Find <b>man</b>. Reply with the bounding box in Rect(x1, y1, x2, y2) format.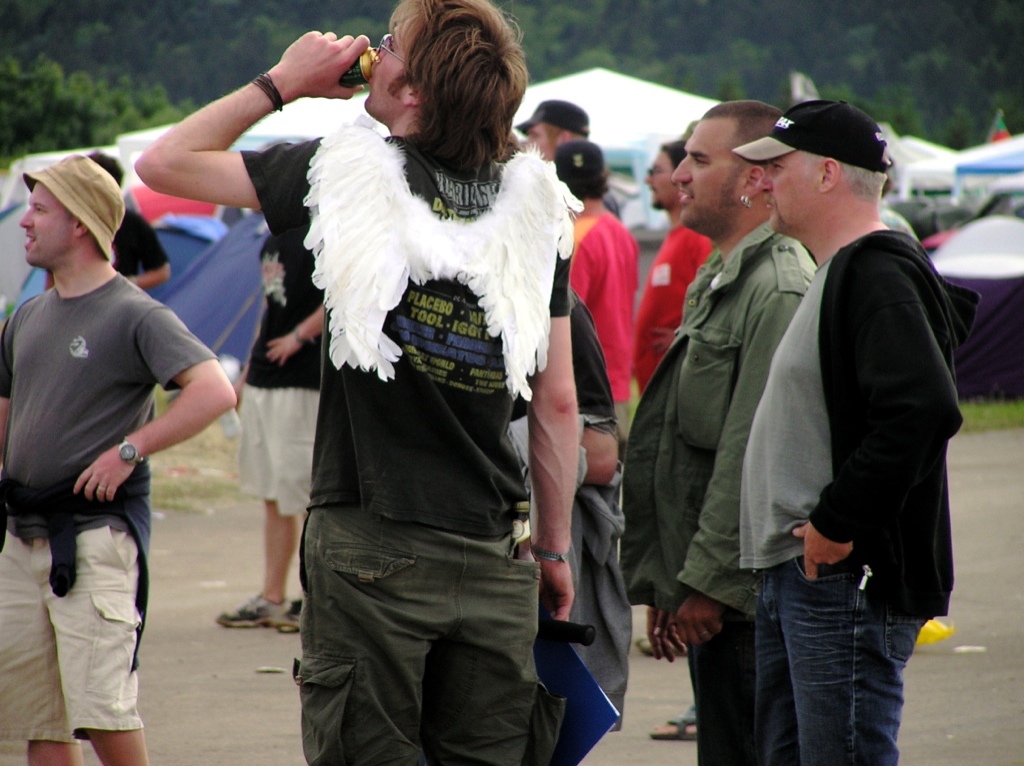
Rect(45, 149, 172, 291).
